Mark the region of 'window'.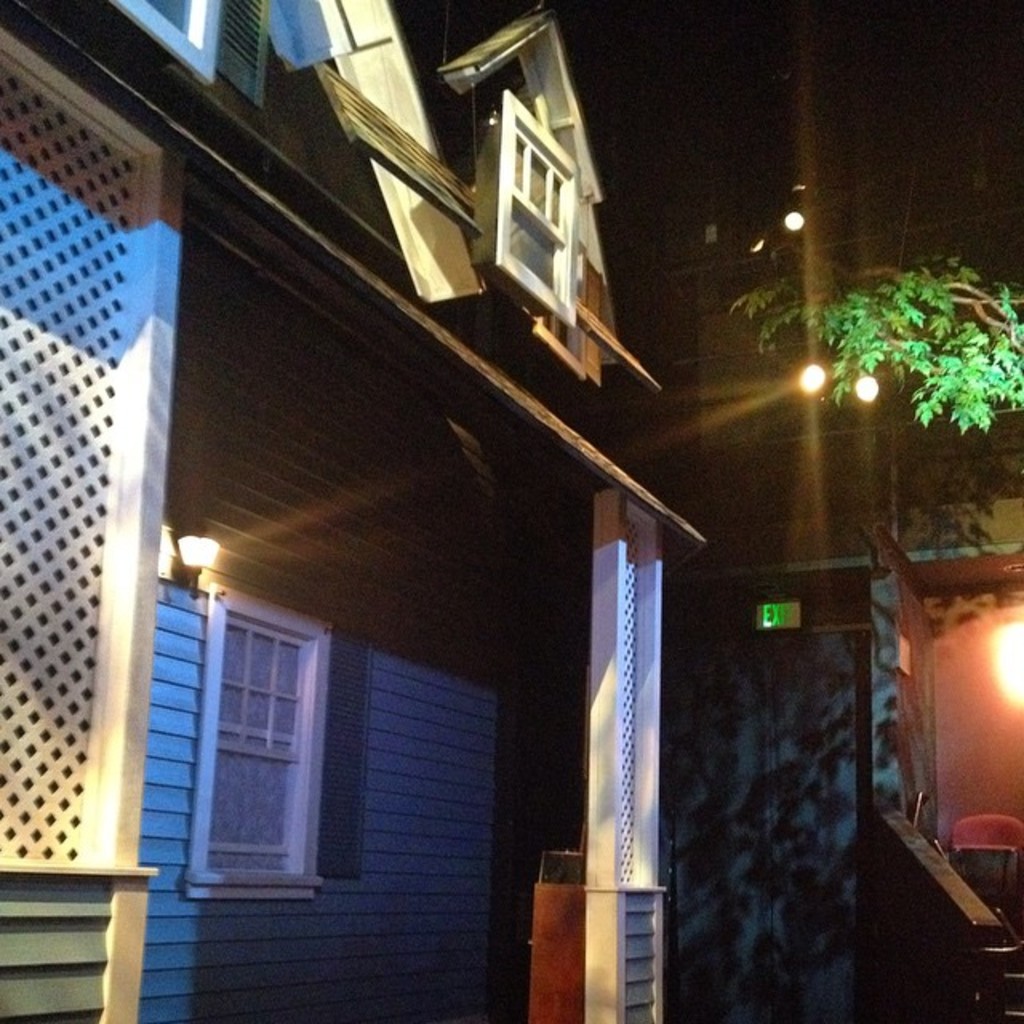
Region: {"left": 482, "top": 77, "right": 581, "bottom": 317}.
